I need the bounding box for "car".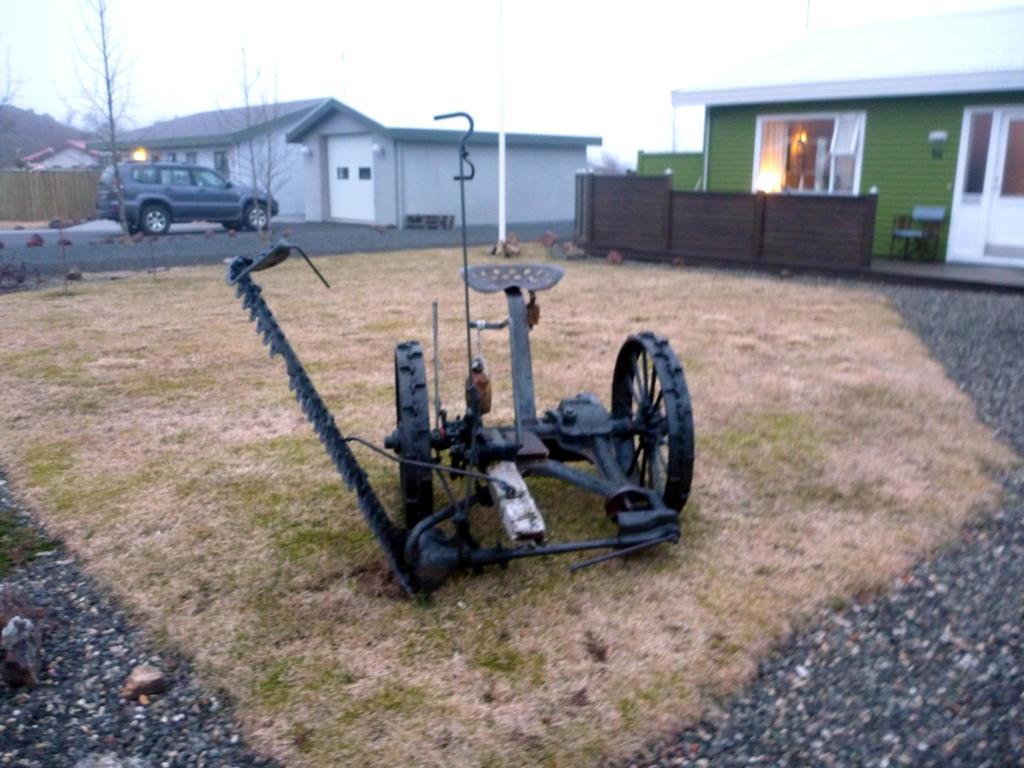
Here it is: select_region(96, 160, 283, 236).
